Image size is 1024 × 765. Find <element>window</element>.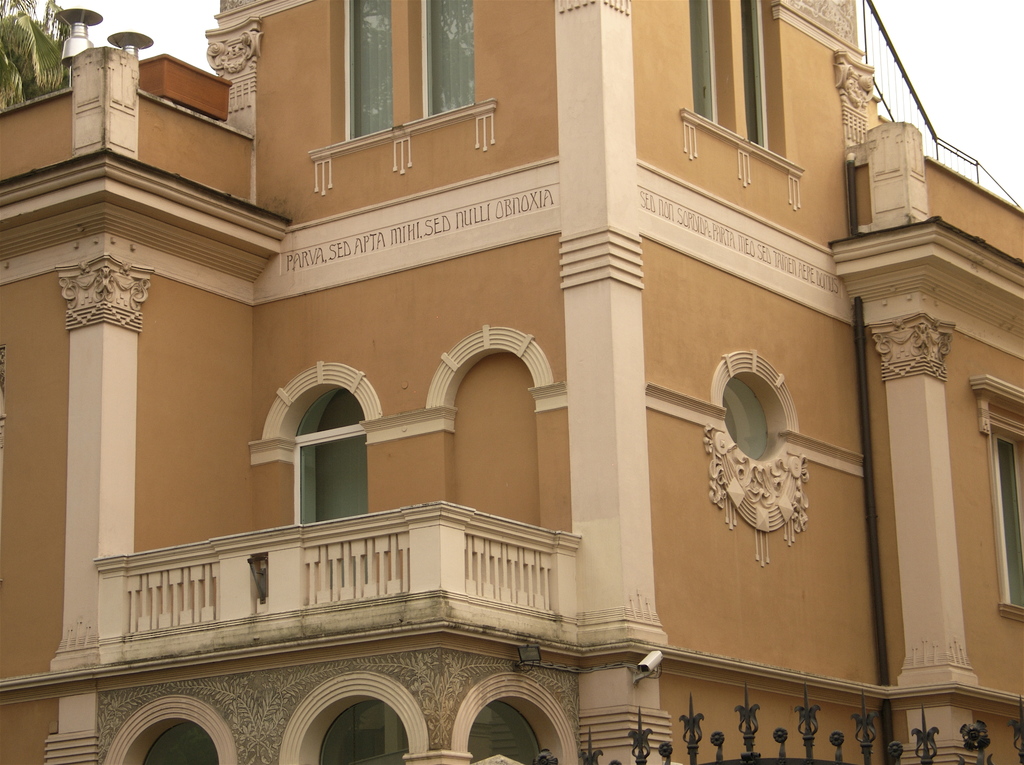
{"x1": 989, "y1": 432, "x2": 1023, "y2": 609}.
